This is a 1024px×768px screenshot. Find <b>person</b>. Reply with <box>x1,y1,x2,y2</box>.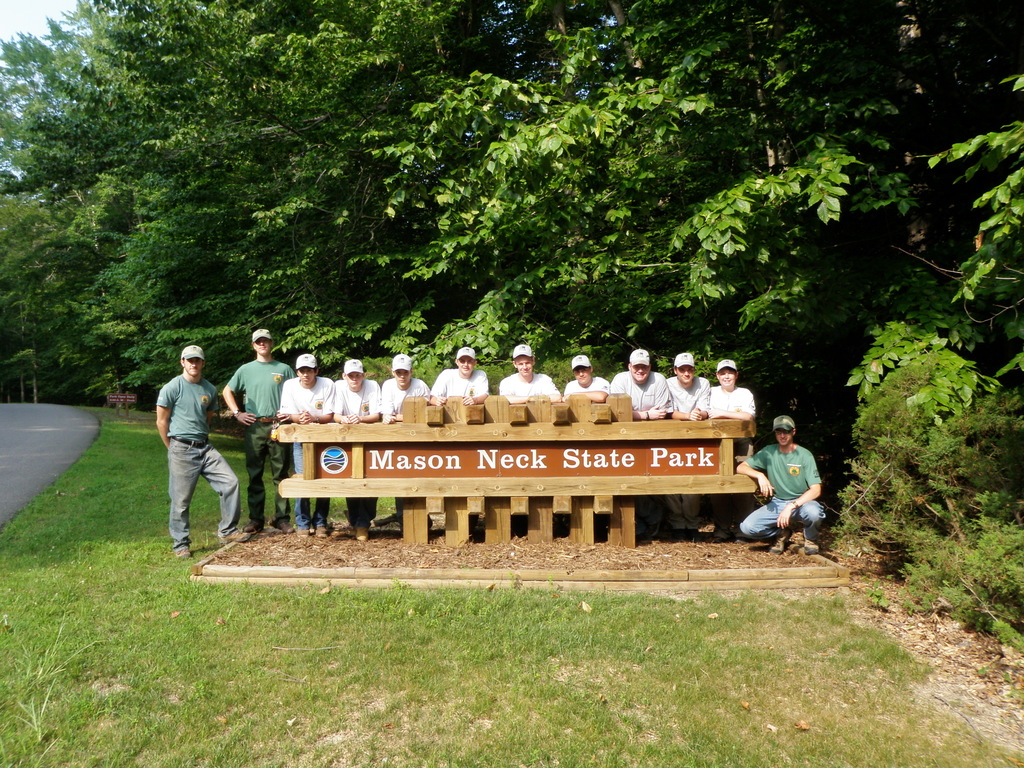
<box>377,357,431,529</box>.
